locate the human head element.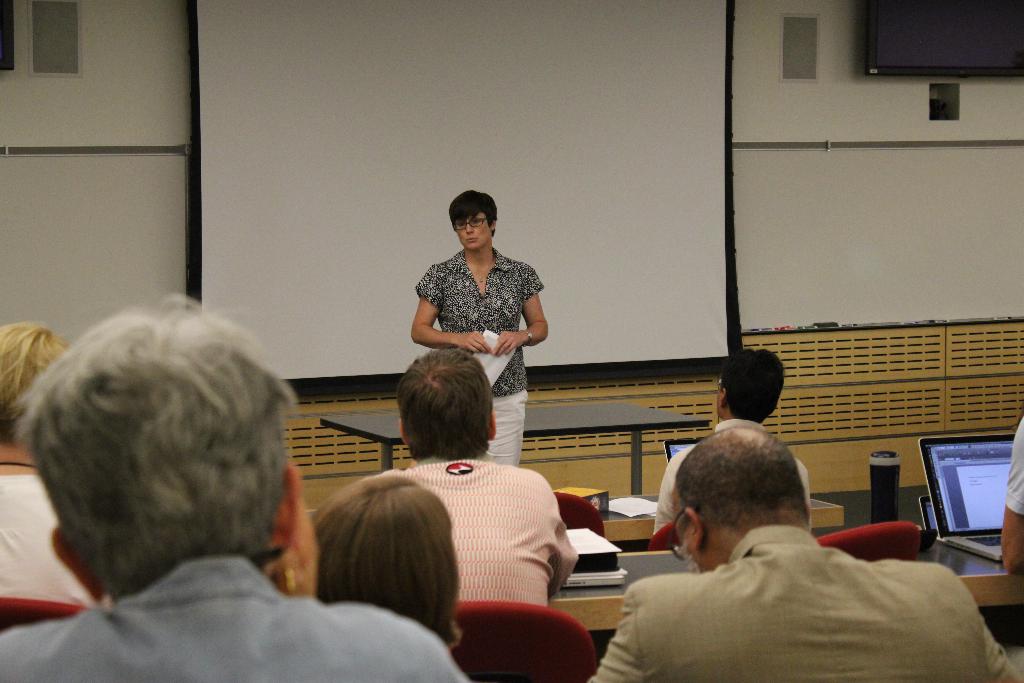
Element bbox: (712, 346, 787, 422).
